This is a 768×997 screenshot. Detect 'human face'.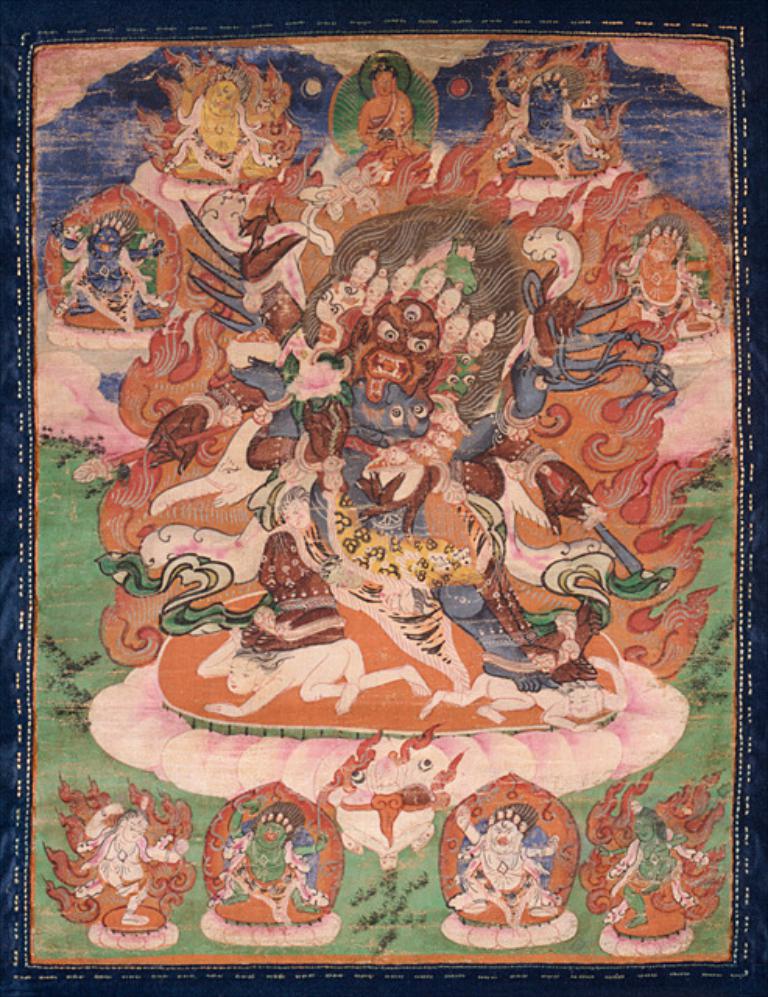
[123,815,148,844].
